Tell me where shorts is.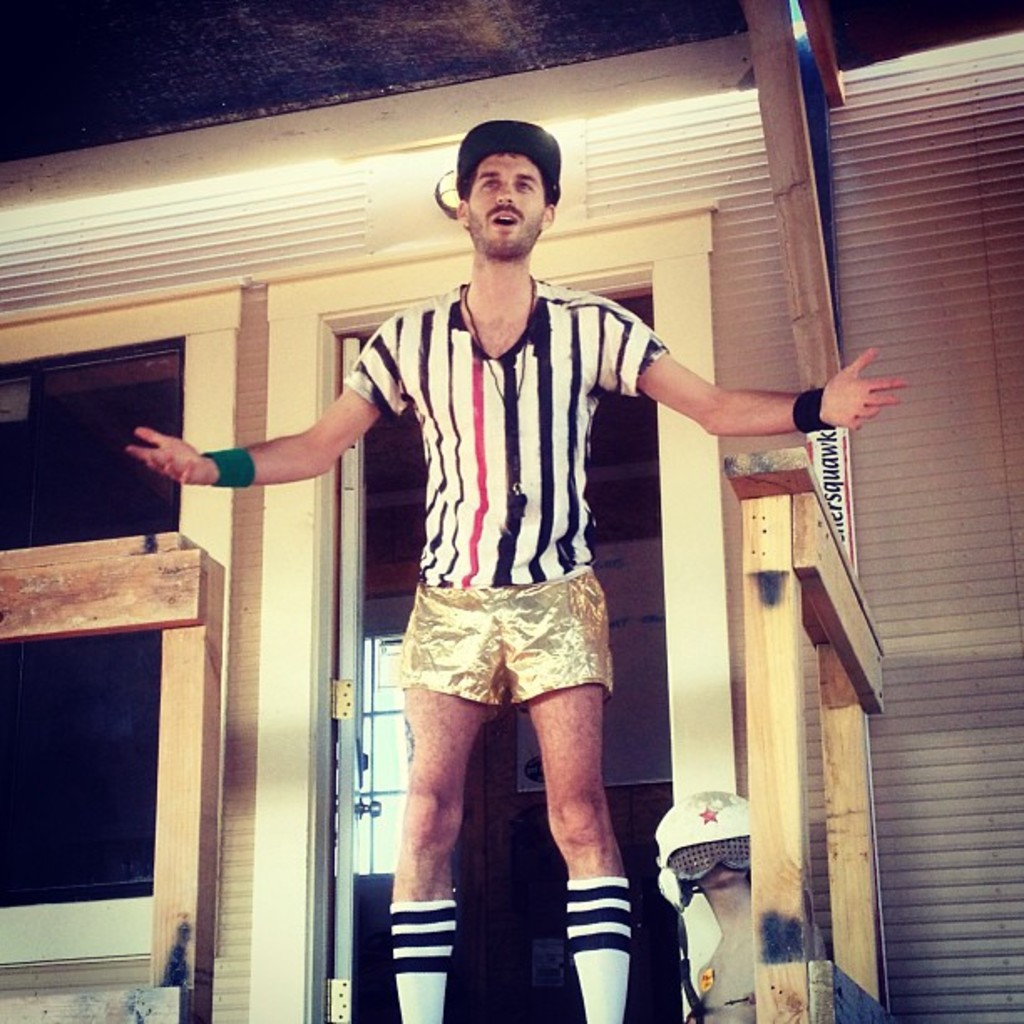
shorts is at bbox=(405, 616, 607, 704).
